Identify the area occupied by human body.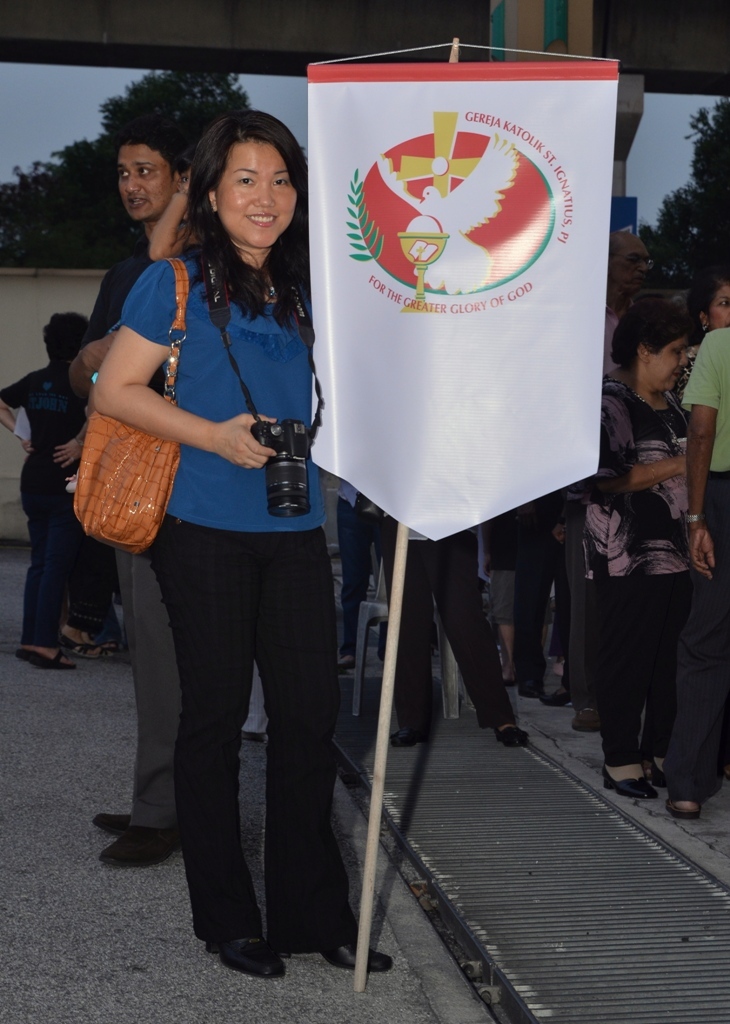
Area: bbox(335, 473, 393, 670).
